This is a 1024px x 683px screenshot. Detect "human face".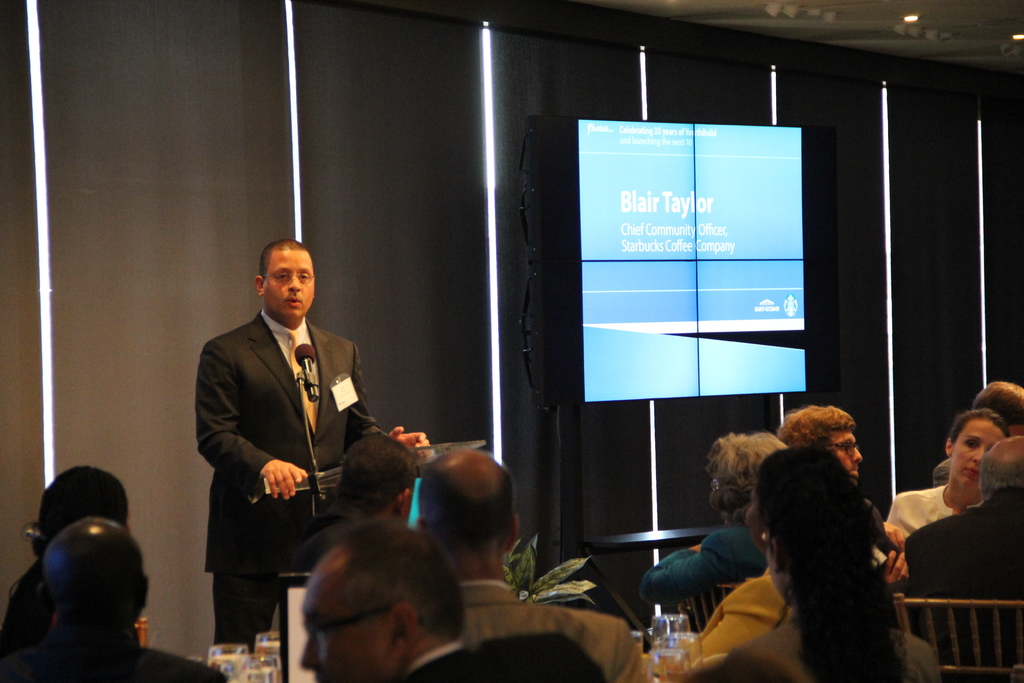
(x1=296, y1=562, x2=392, y2=682).
